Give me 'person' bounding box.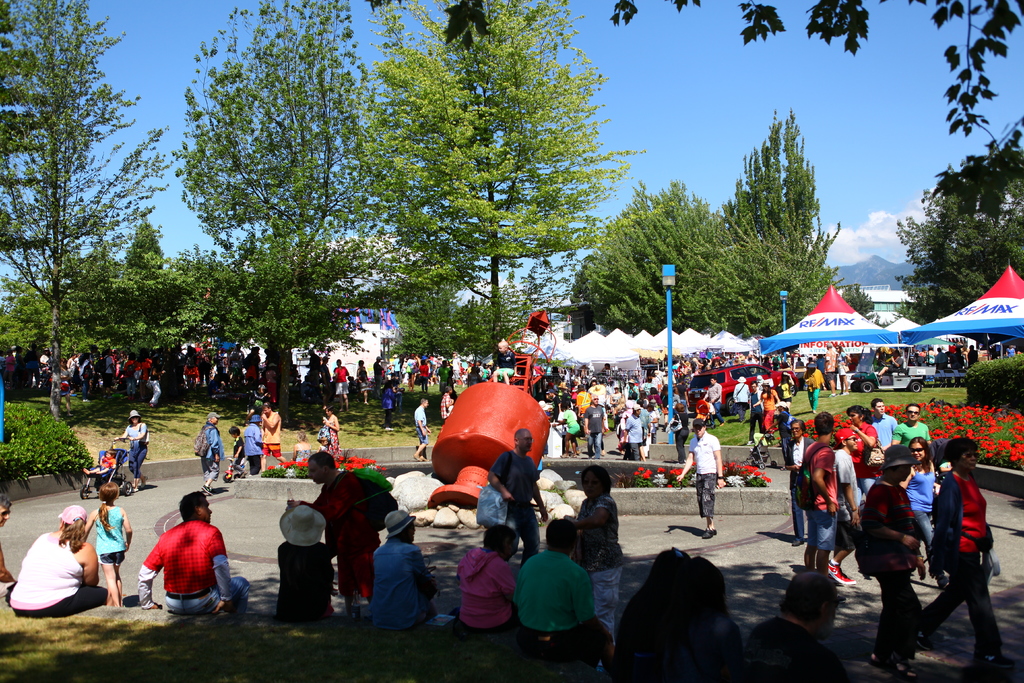
crop(513, 521, 614, 677).
